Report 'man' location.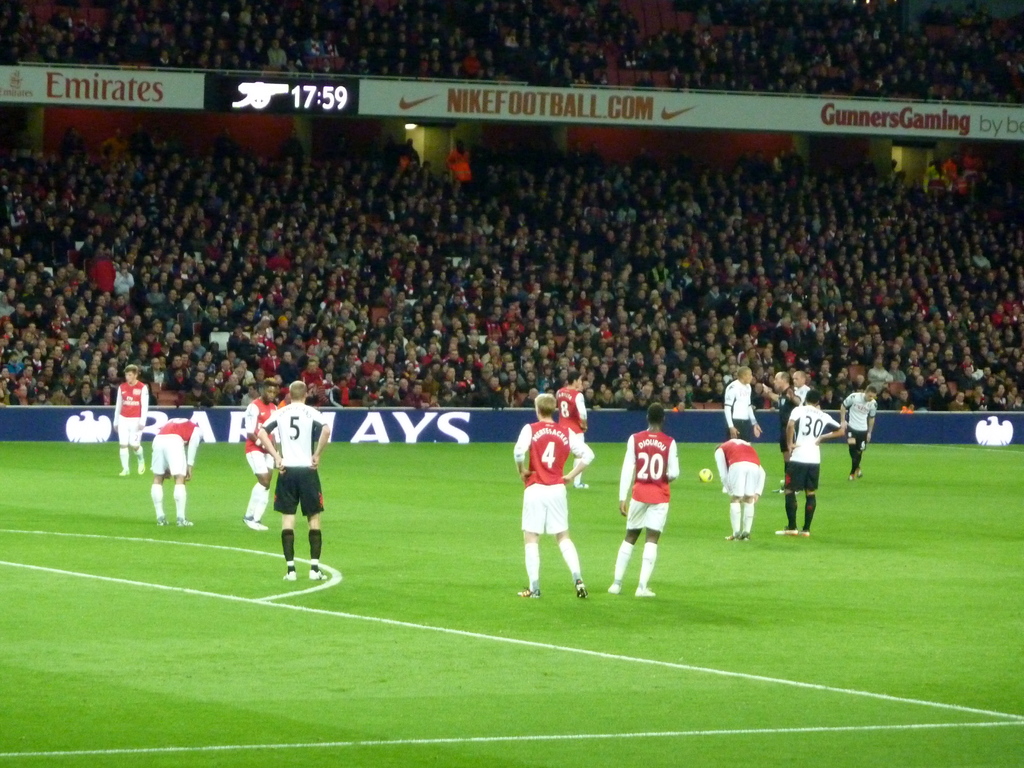
Report: BBox(113, 363, 147, 472).
